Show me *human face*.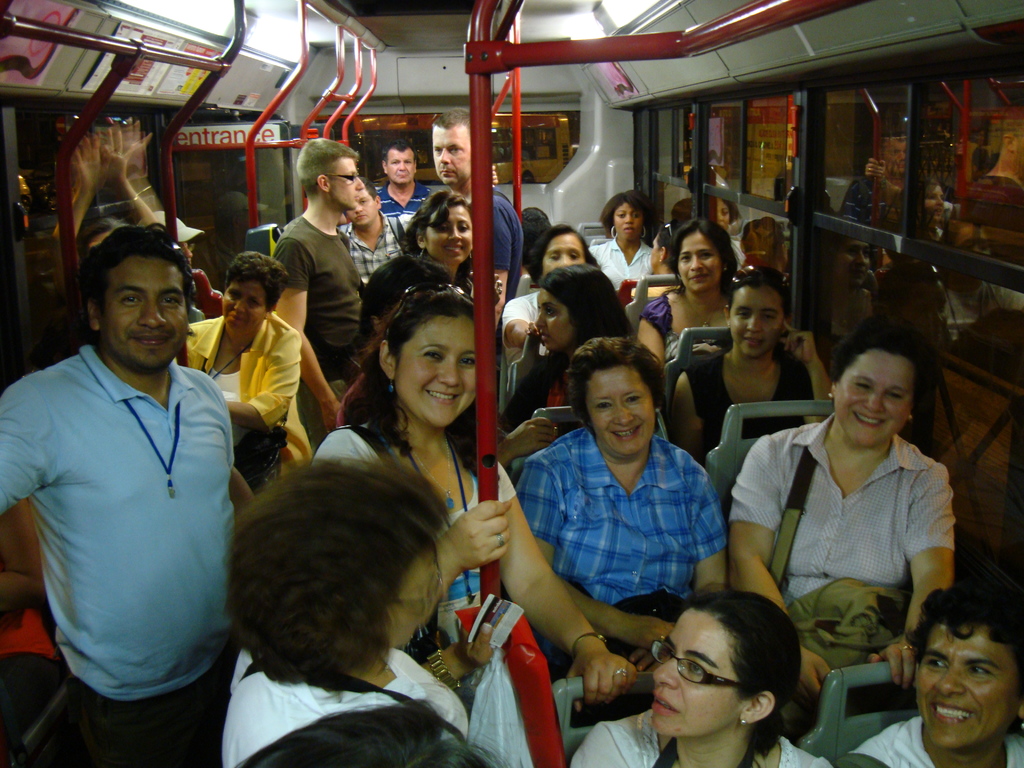
*human face* is here: {"left": 612, "top": 206, "right": 644, "bottom": 243}.
